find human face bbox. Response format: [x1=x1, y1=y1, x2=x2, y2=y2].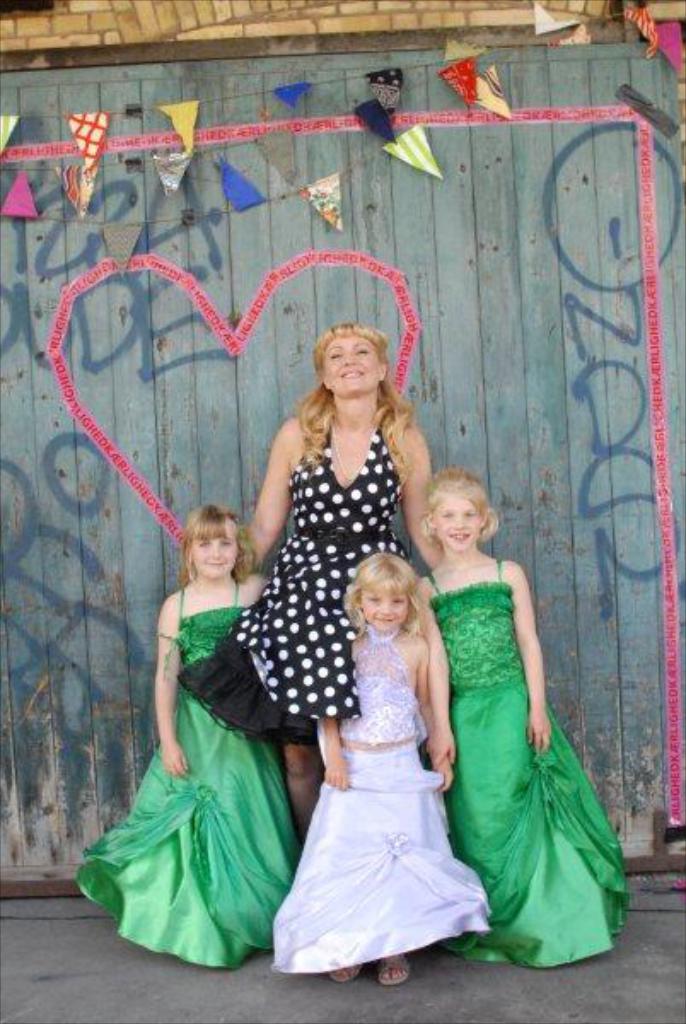
[x1=183, y1=519, x2=239, y2=577].
